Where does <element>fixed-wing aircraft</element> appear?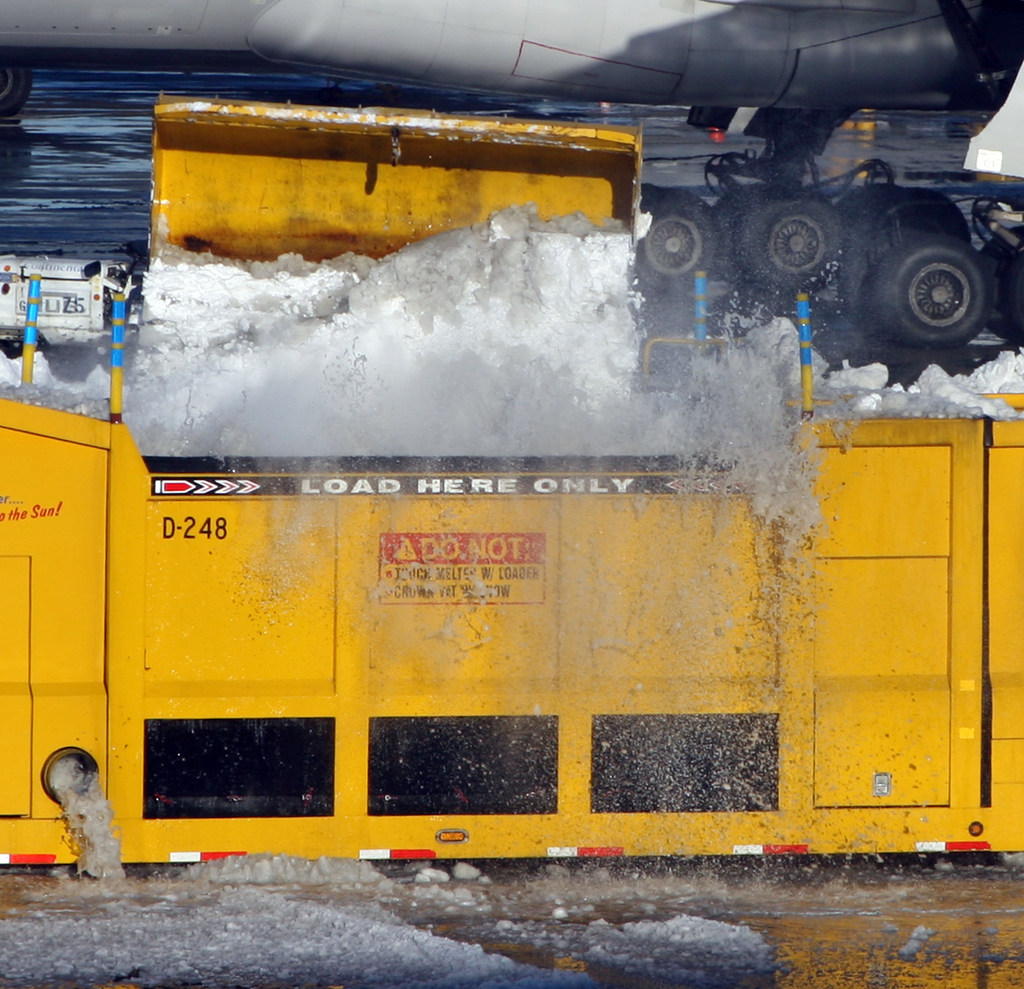
Appears at crop(0, 0, 1023, 363).
